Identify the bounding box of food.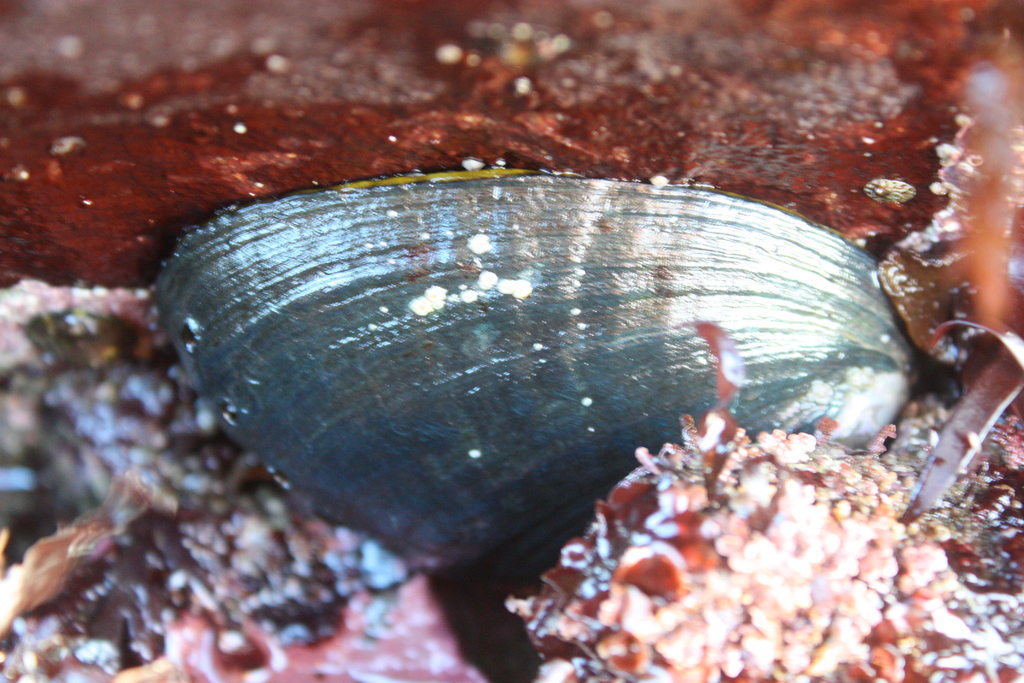
rect(541, 405, 956, 662).
